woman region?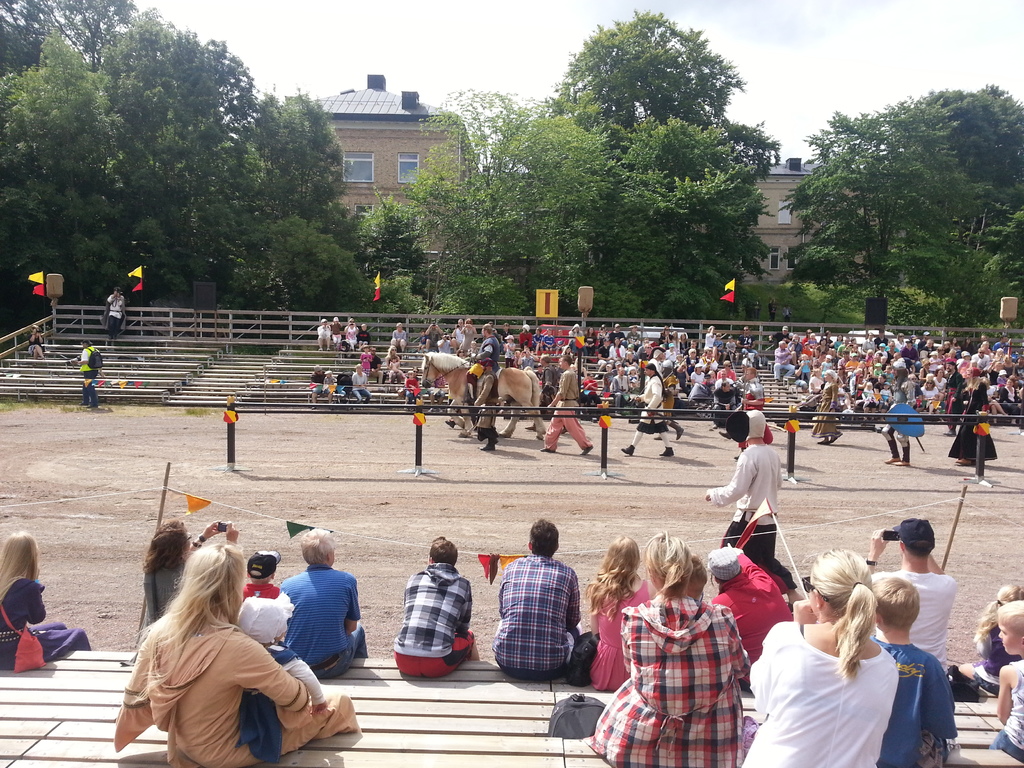
BBox(810, 368, 846, 445)
